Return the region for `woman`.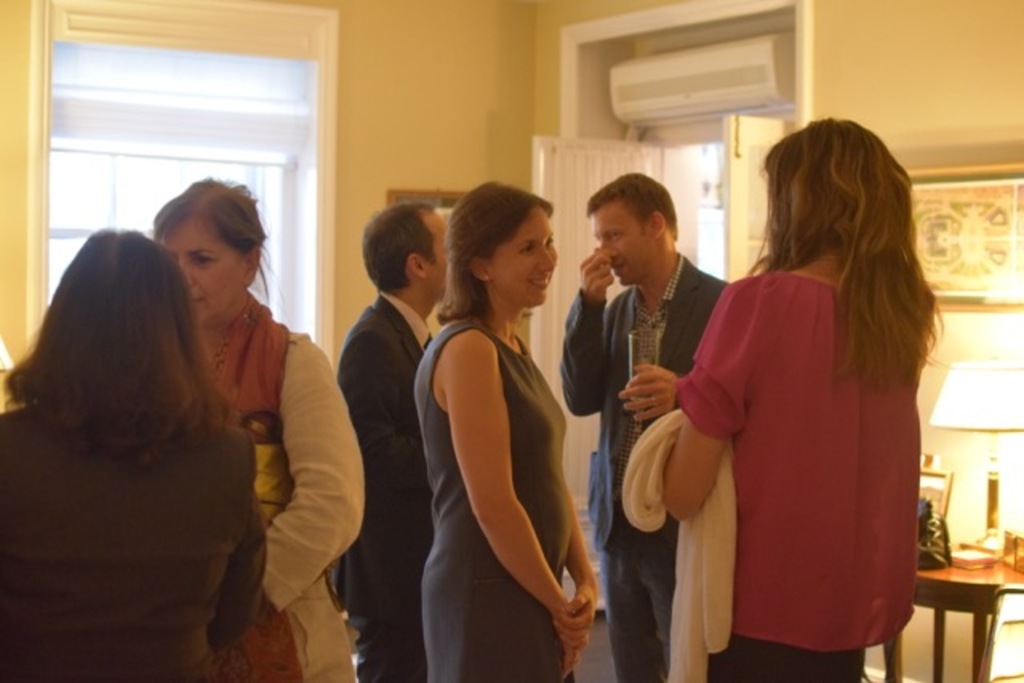
bbox=[0, 221, 270, 681].
